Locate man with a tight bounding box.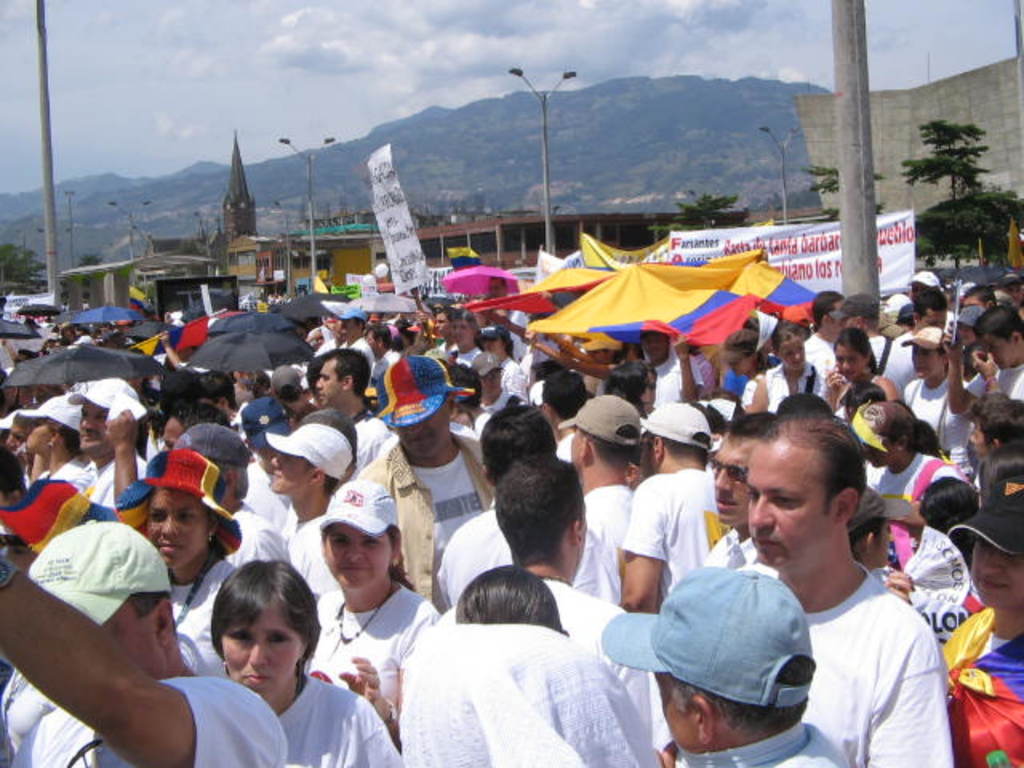
{"left": 622, "top": 453, "right": 922, "bottom": 767}.
